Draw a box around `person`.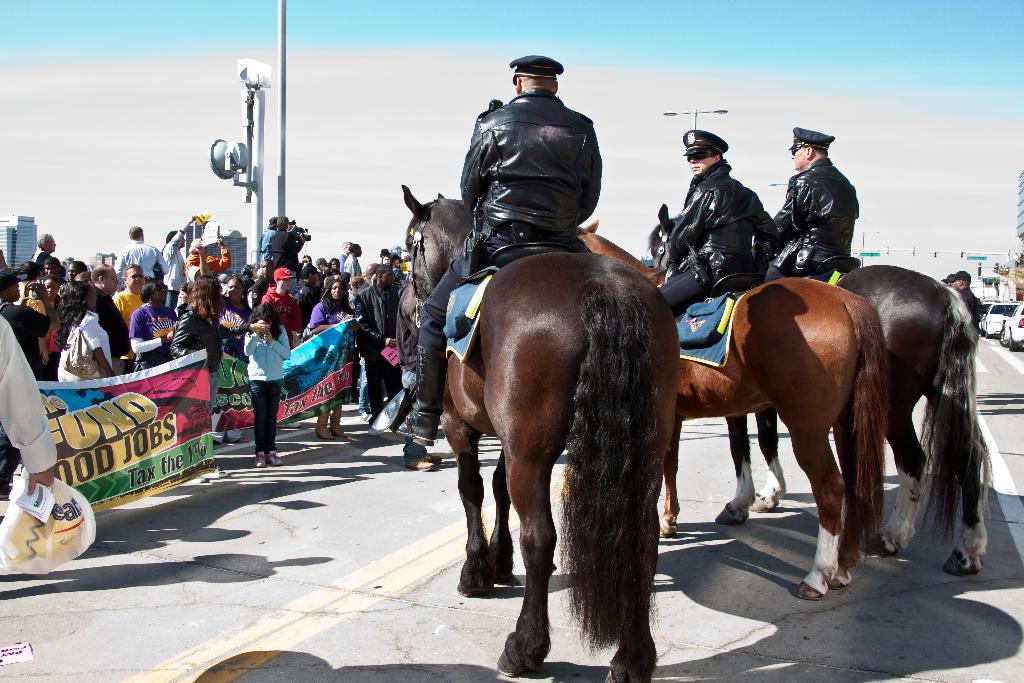
[x1=184, y1=268, x2=215, y2=288].
